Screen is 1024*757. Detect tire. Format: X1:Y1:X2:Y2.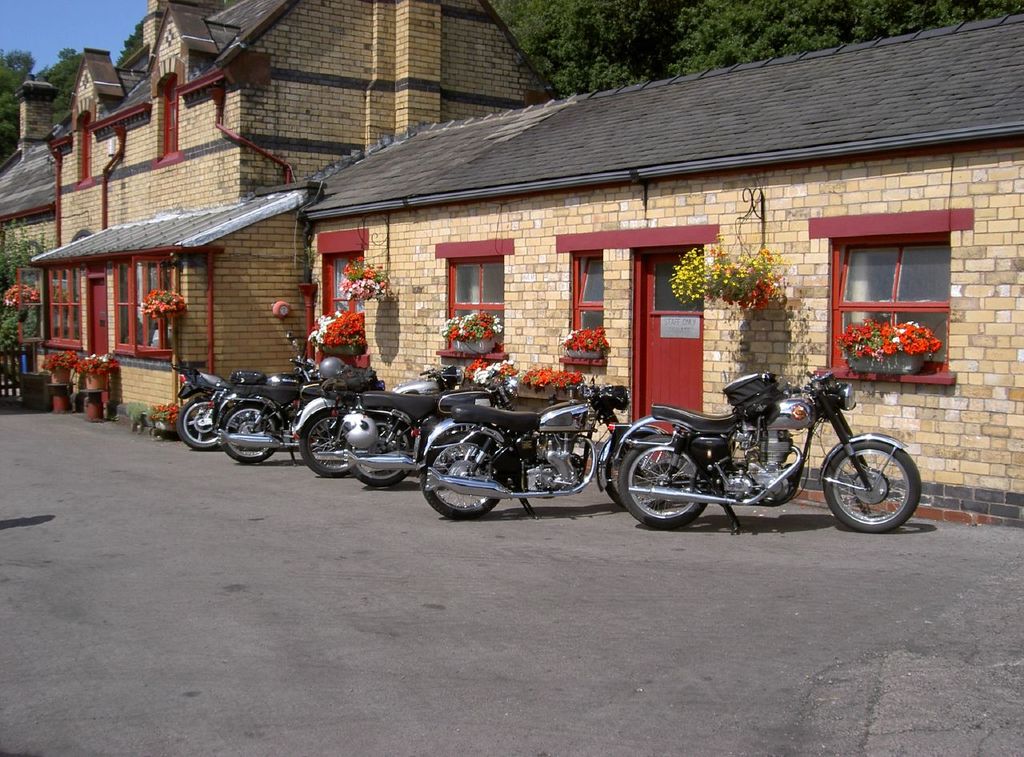
348:415:414:486.
